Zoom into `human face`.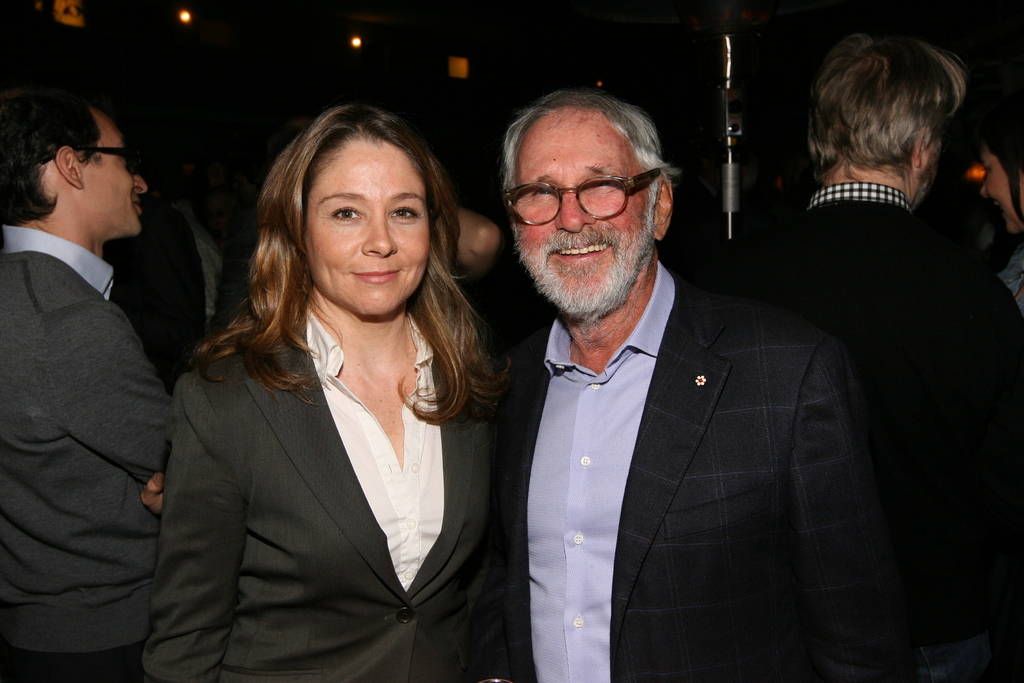
Zoom target: select_region(513, 106, 652, 312).
